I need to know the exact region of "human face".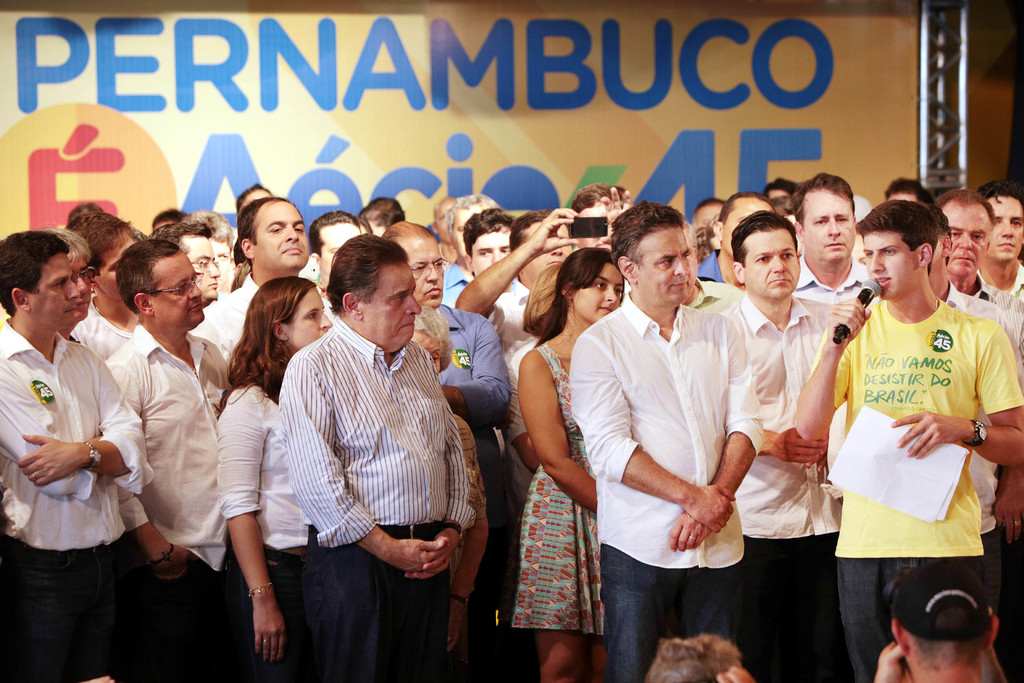
Region: select_region(575, 258, 627, 324).
